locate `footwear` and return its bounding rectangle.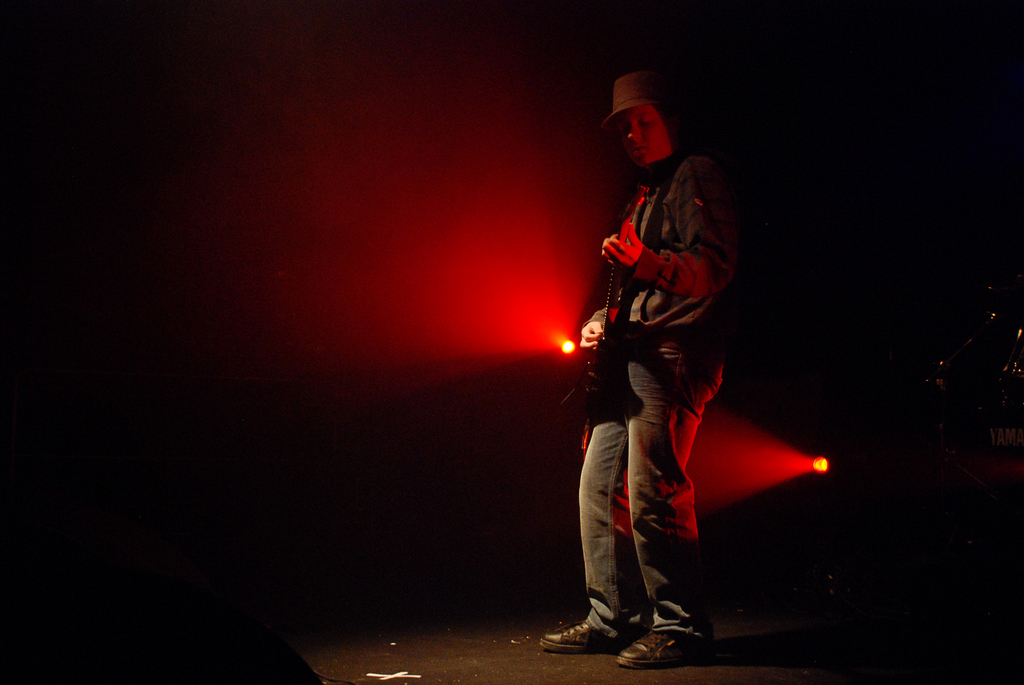
left=538, top=611, right=627, bottom=652.
